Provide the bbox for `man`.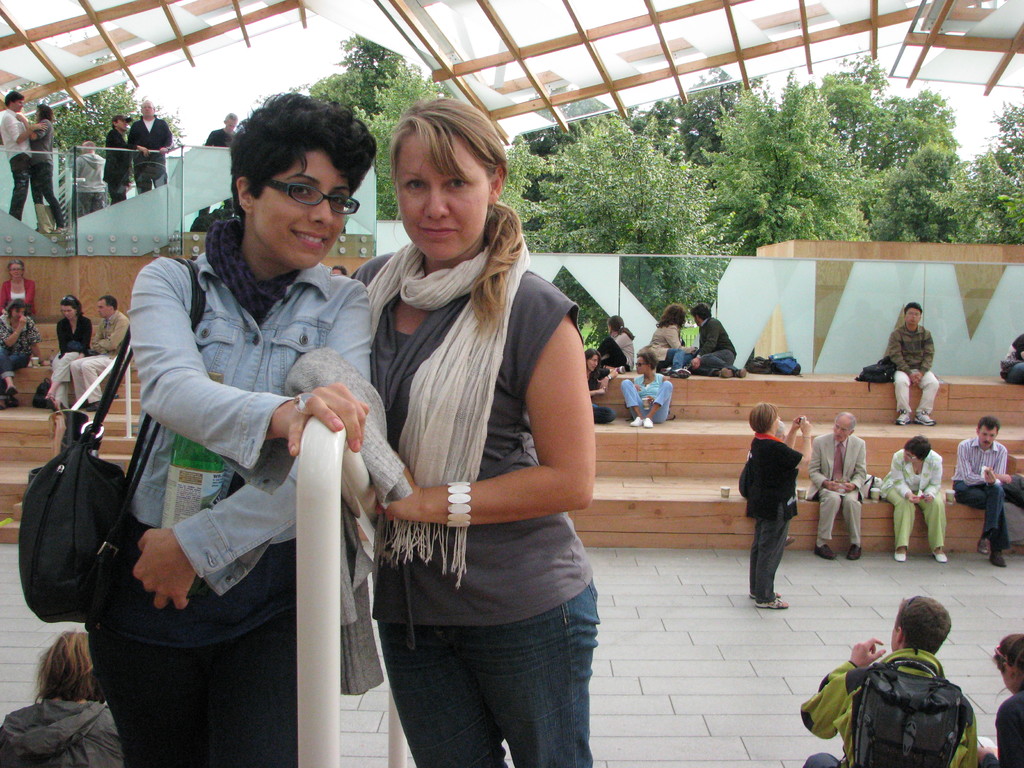
[x1=71, y1=140, x2=116, y2=216].
